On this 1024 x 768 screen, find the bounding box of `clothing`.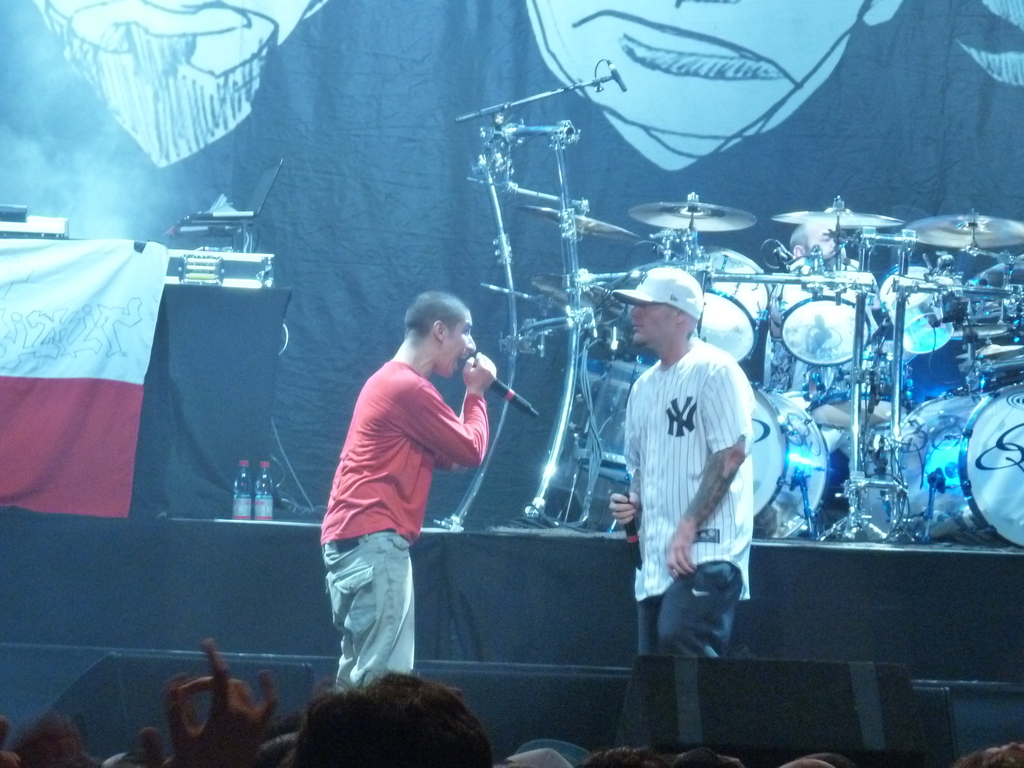
Bounding box: select_region(619, 342, 753, 655).
